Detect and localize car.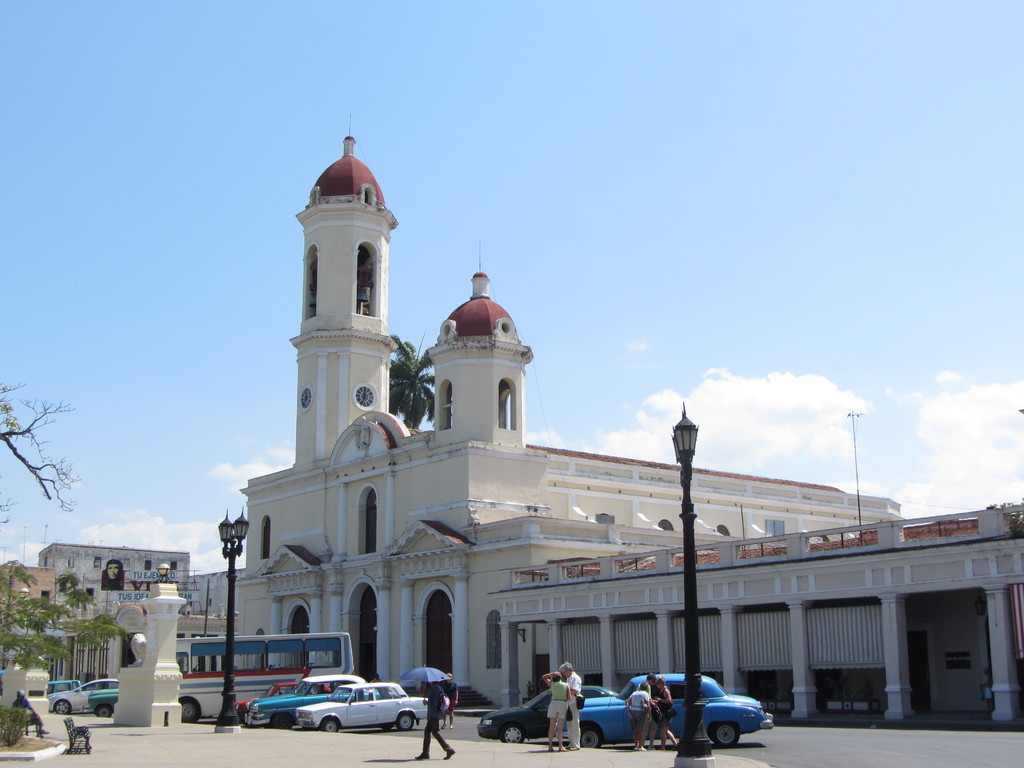
Localized at bbox(86, 688, 122, 716).
